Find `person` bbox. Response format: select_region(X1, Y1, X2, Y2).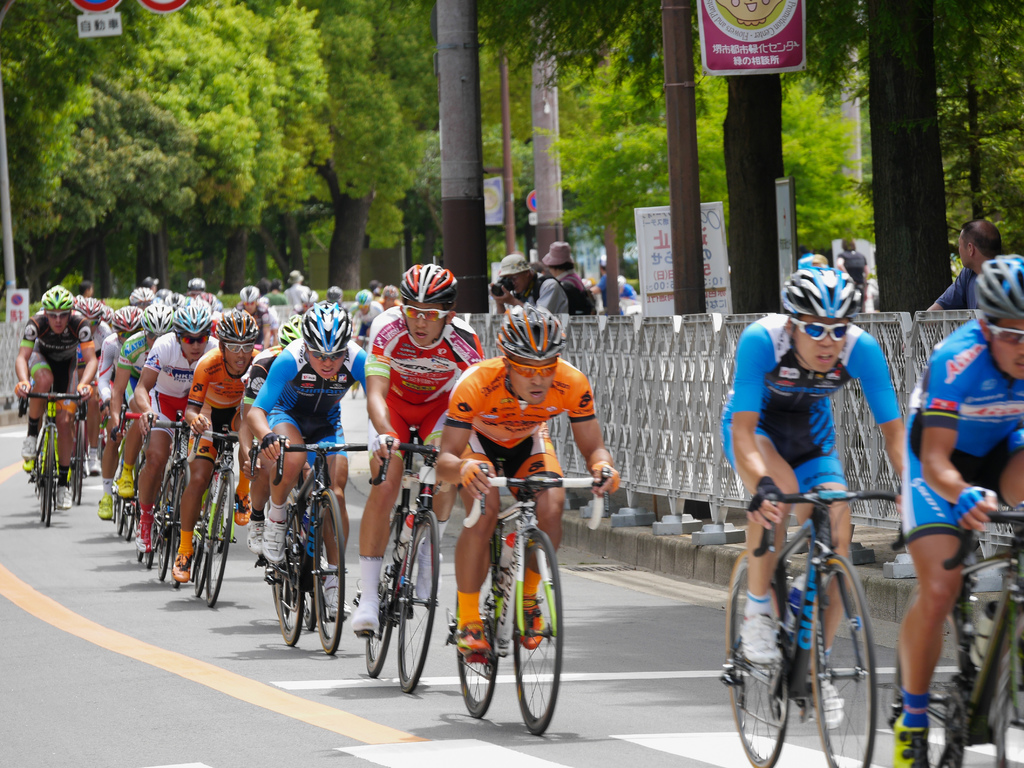
select_region(376, 283, 403, 311).
